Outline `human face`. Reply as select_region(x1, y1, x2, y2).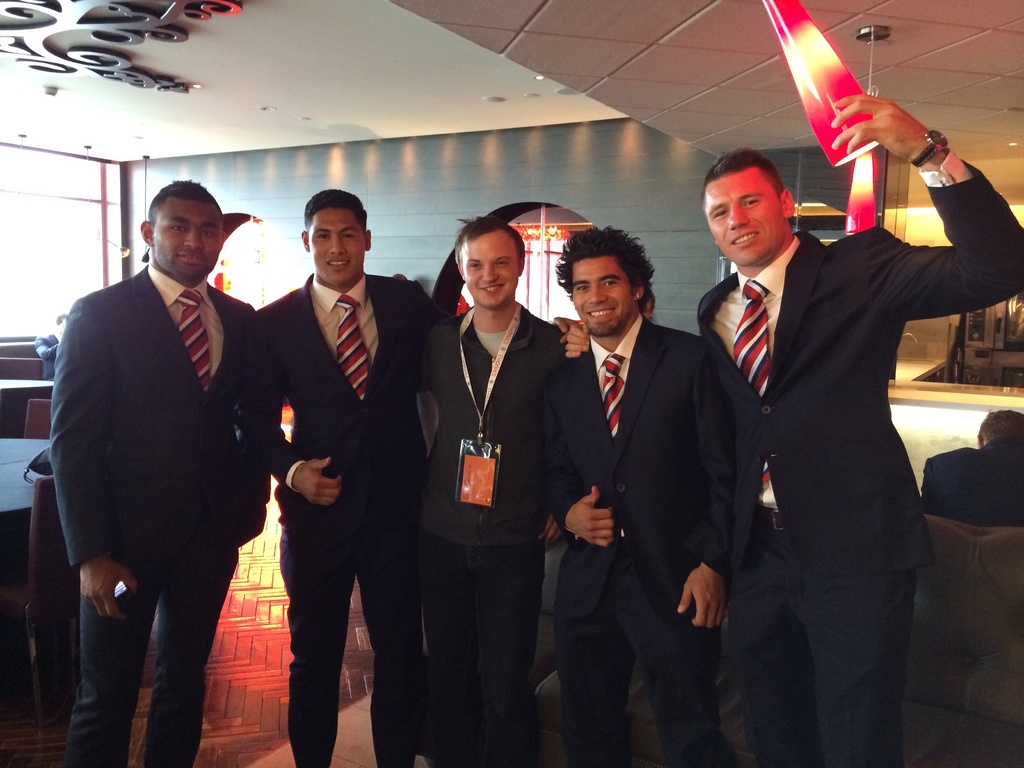
select_region(572, 255, 633, 335).
